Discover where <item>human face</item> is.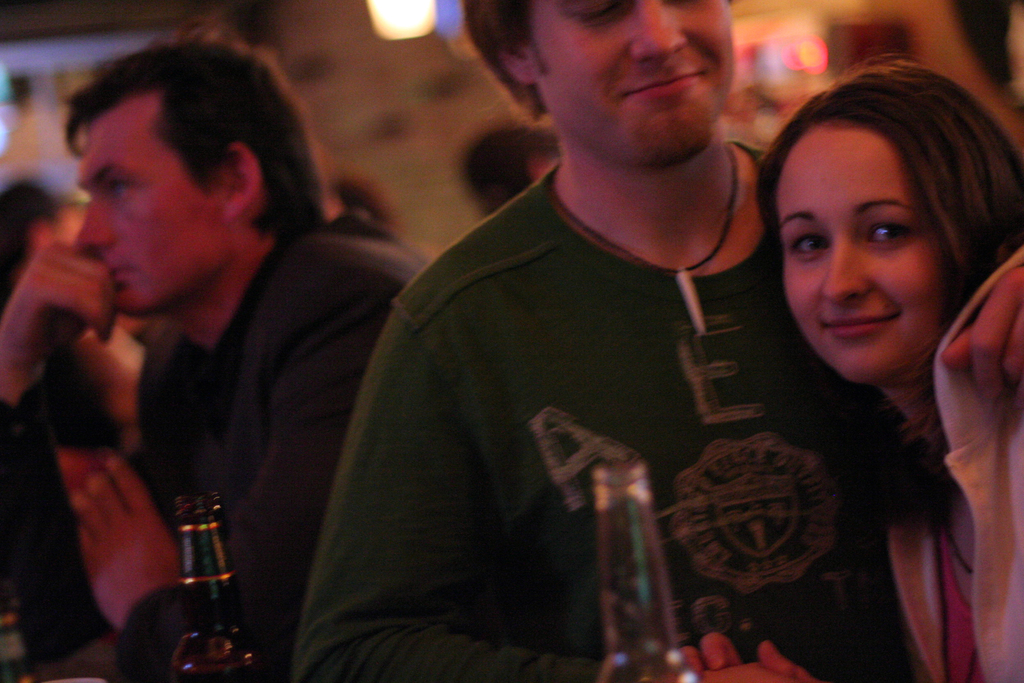
Discovered at (x1=529, y1=0, x2=735, y2=167).
